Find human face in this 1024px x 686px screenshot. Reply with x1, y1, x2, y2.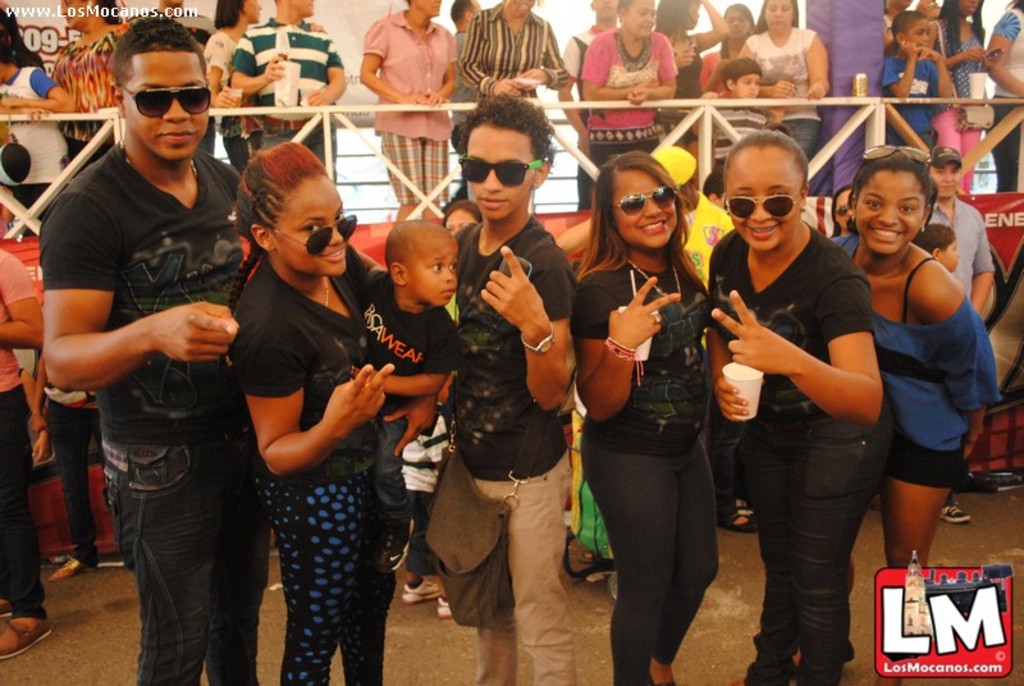
833, 191, 849, 229.
